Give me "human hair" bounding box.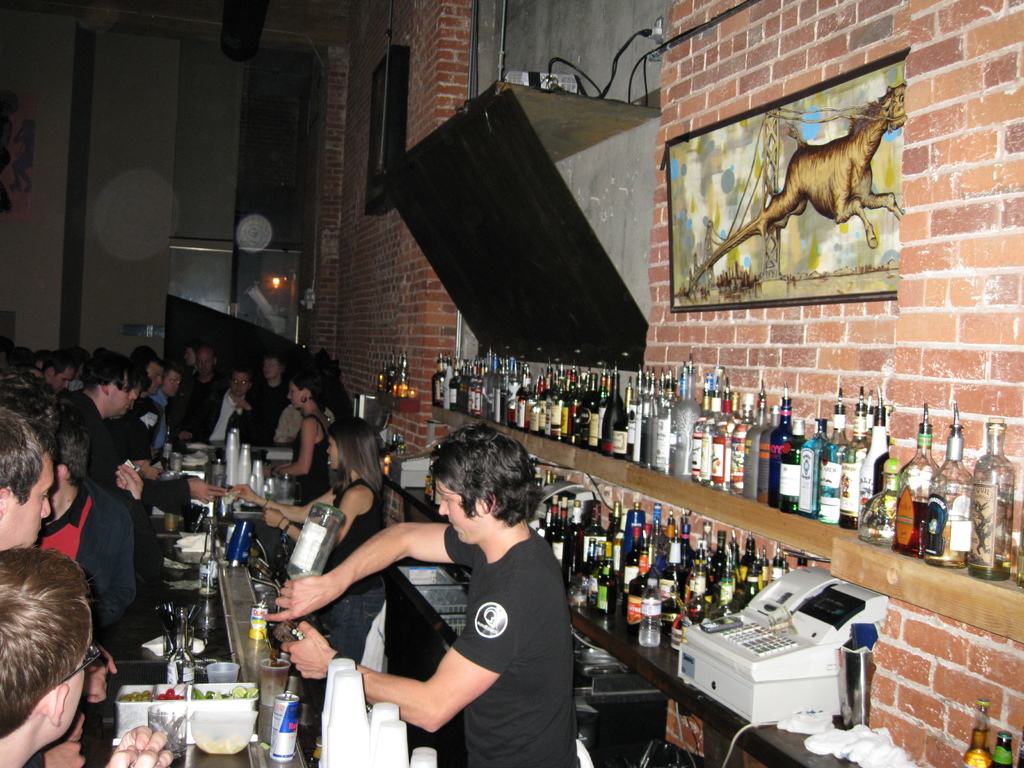
[3, 528, 111, 762].
